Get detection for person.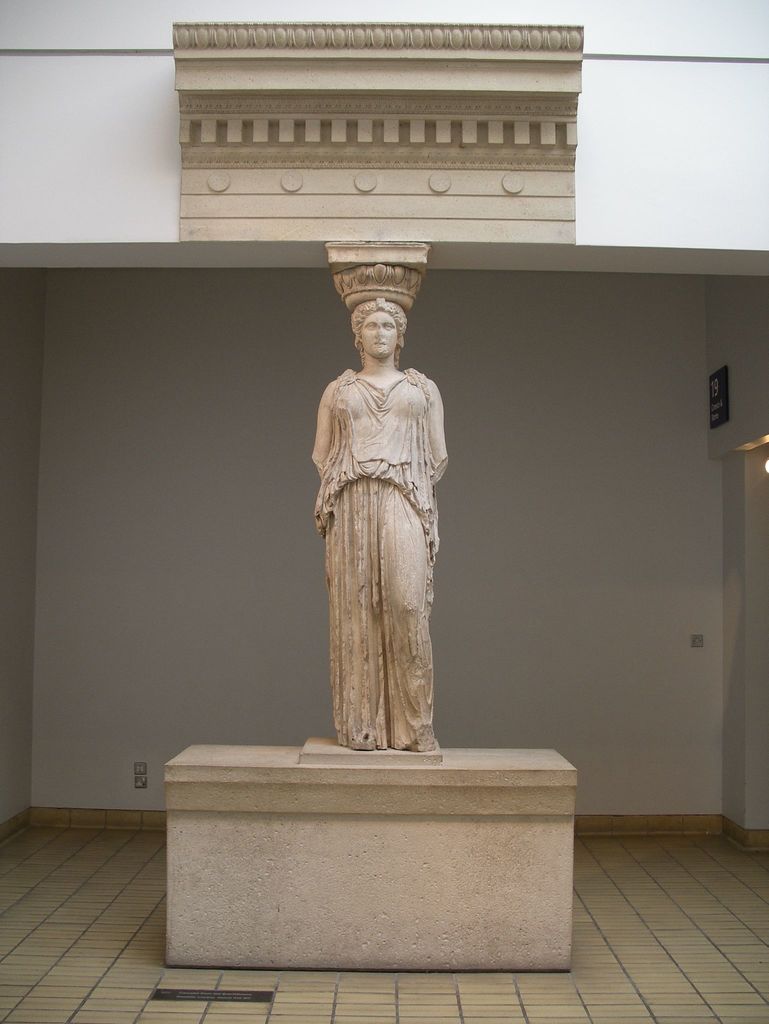
Detection: <box>295,269,474,791</box>.
